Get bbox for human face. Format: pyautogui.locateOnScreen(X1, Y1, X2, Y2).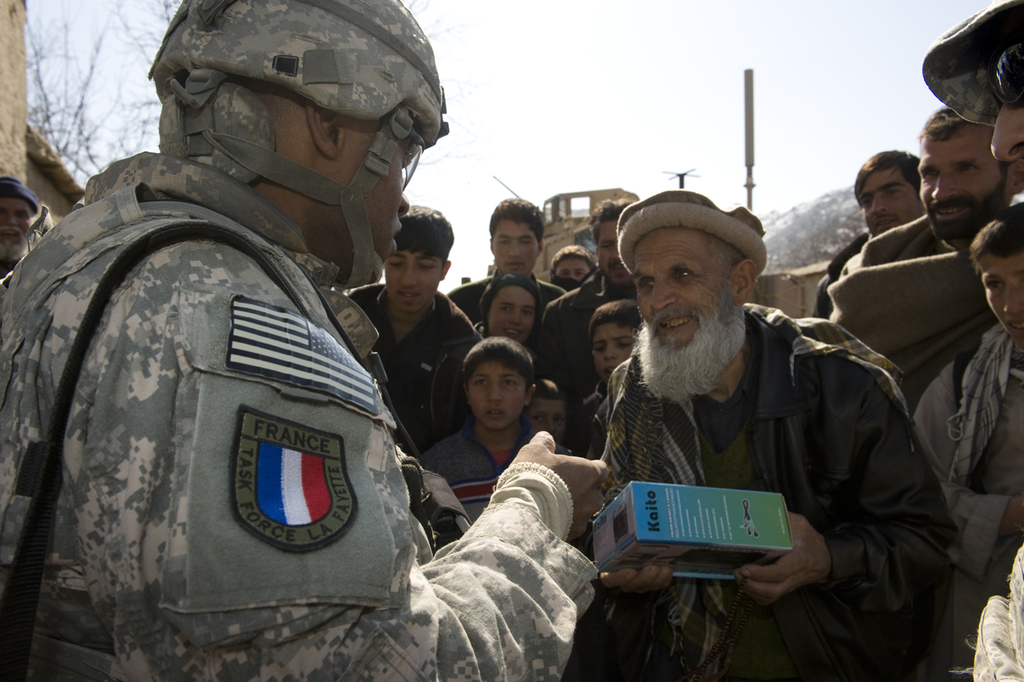
pyautogui.locateOnScreen(524, 398, 567, 439).
